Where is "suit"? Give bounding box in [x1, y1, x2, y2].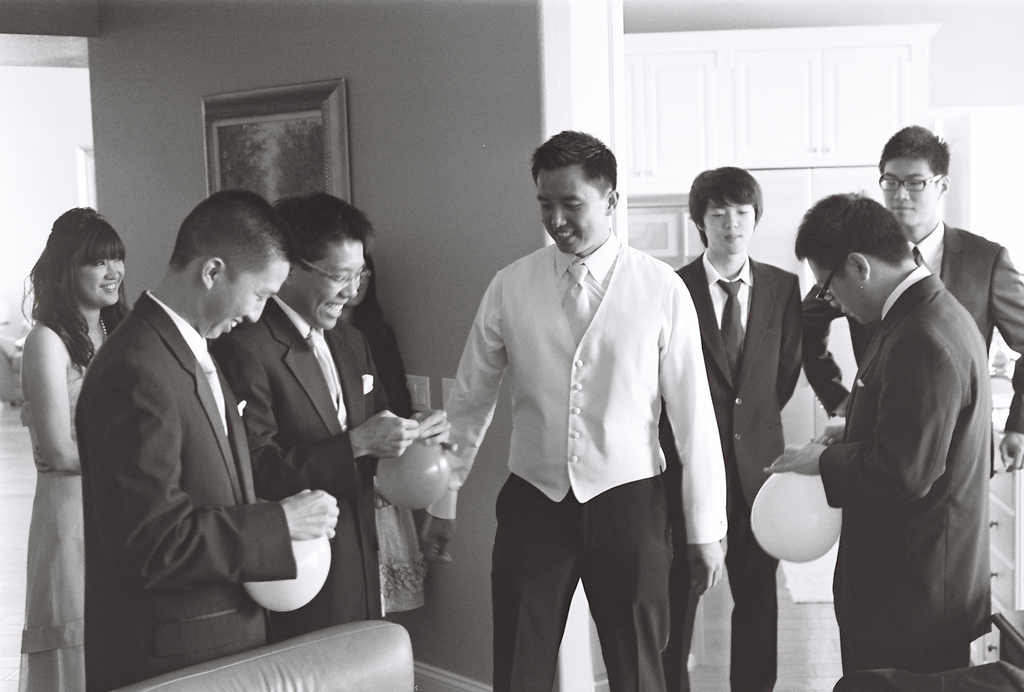
[75, 193, 336, 677].
